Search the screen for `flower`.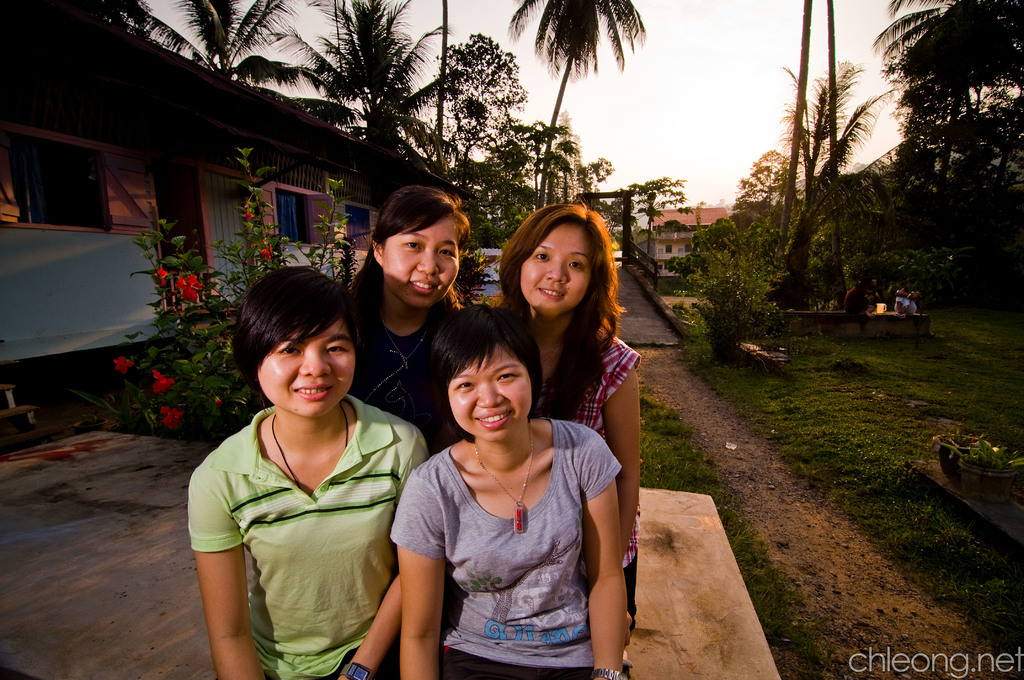
Found at crop(110, 352, 136, 379).
